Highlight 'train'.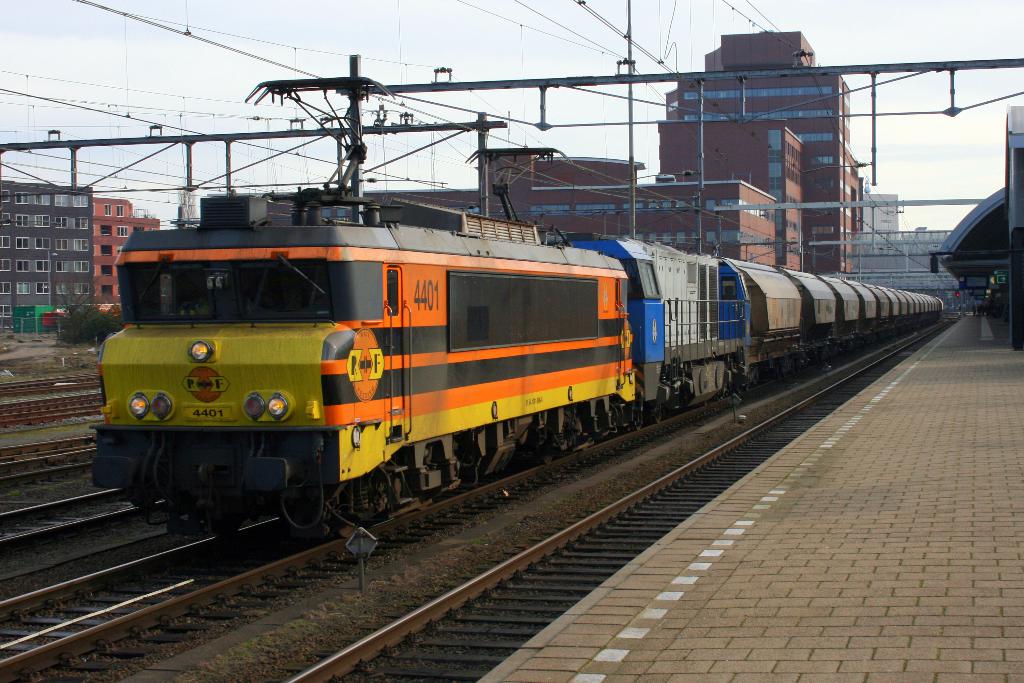
Highlighted region: {"left": 92, "top": 75, "right": 945, "bottom": 541}.
